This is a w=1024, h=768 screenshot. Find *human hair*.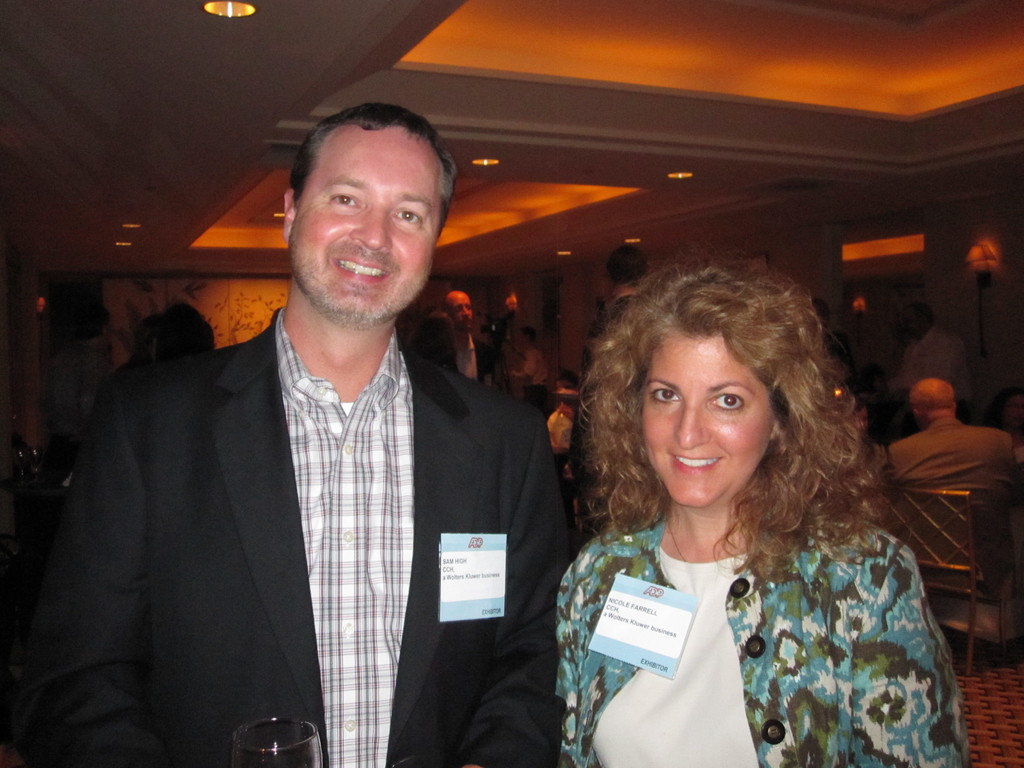
Bounding box: (127,305,214,365).
